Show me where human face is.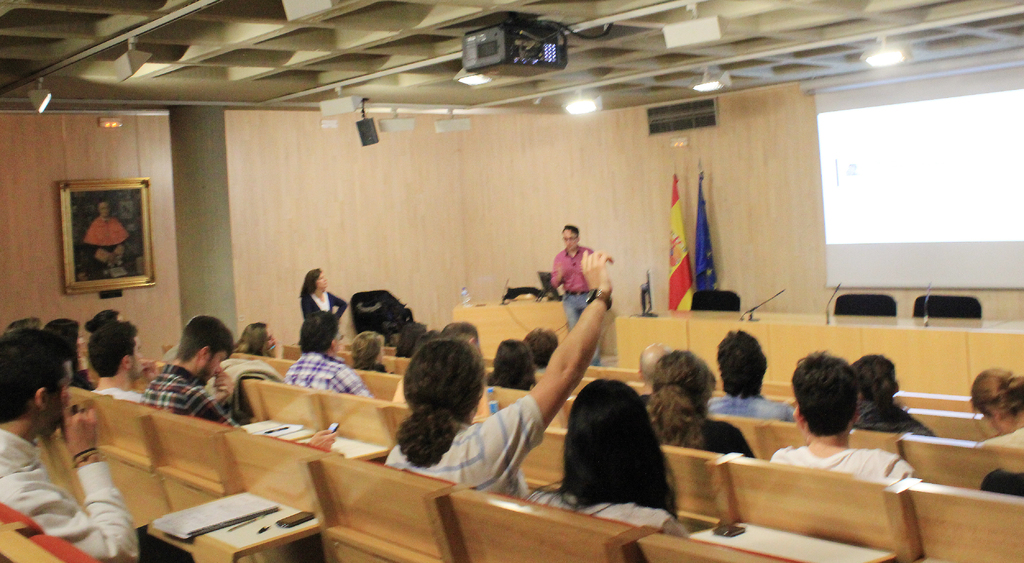
human face is at l=135, t=335, r=150, b=381.
